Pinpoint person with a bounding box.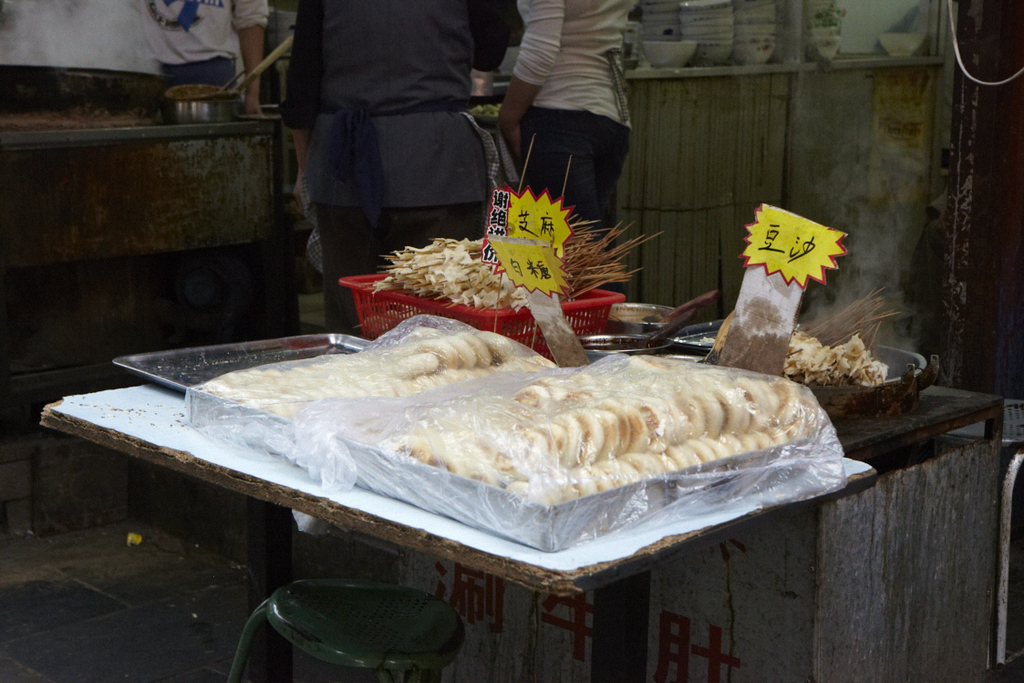
pyautogui.locateOnScreen(493, 0, 632, 303).
